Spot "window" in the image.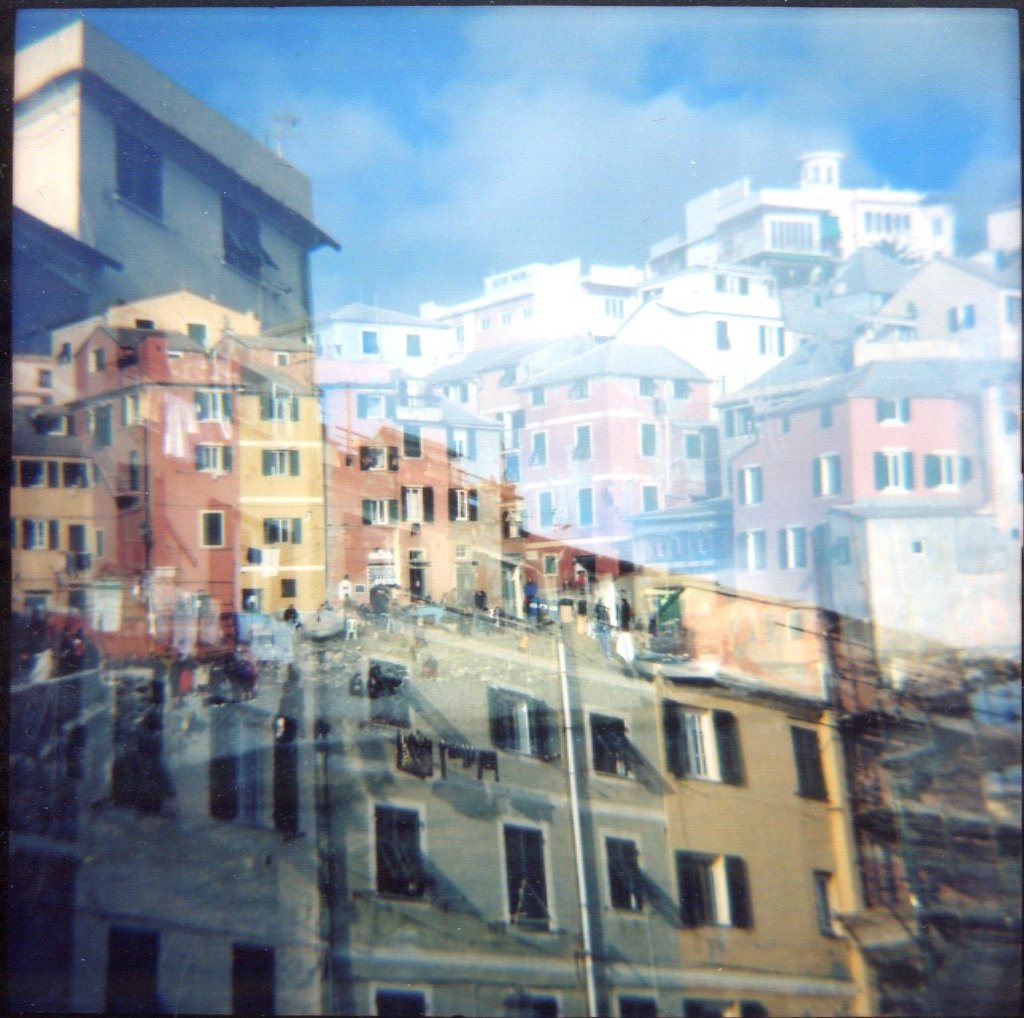
"window" found at {"left": 405, "top": 491, "right": 433, "bottom": 523}.
